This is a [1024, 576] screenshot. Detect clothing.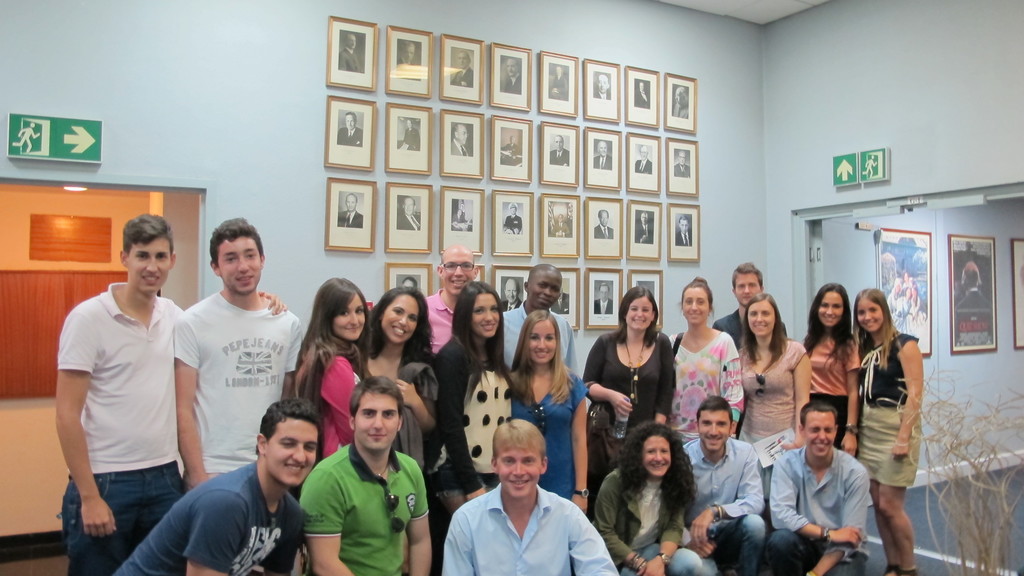
detection(630, 220, 656, 244).
